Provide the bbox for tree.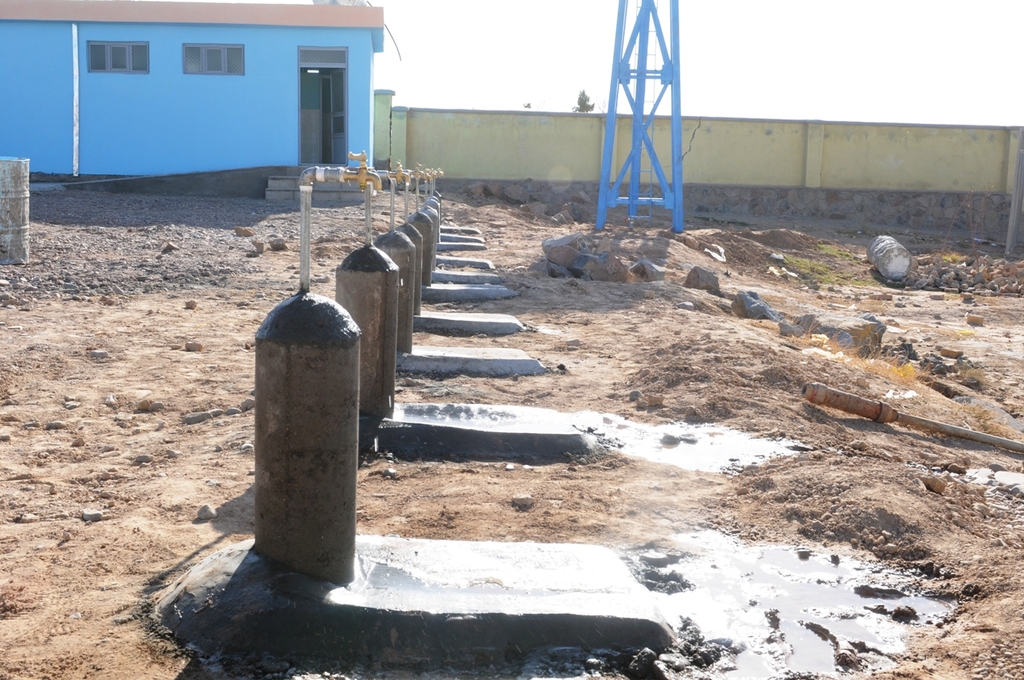
575/89/595/108.
